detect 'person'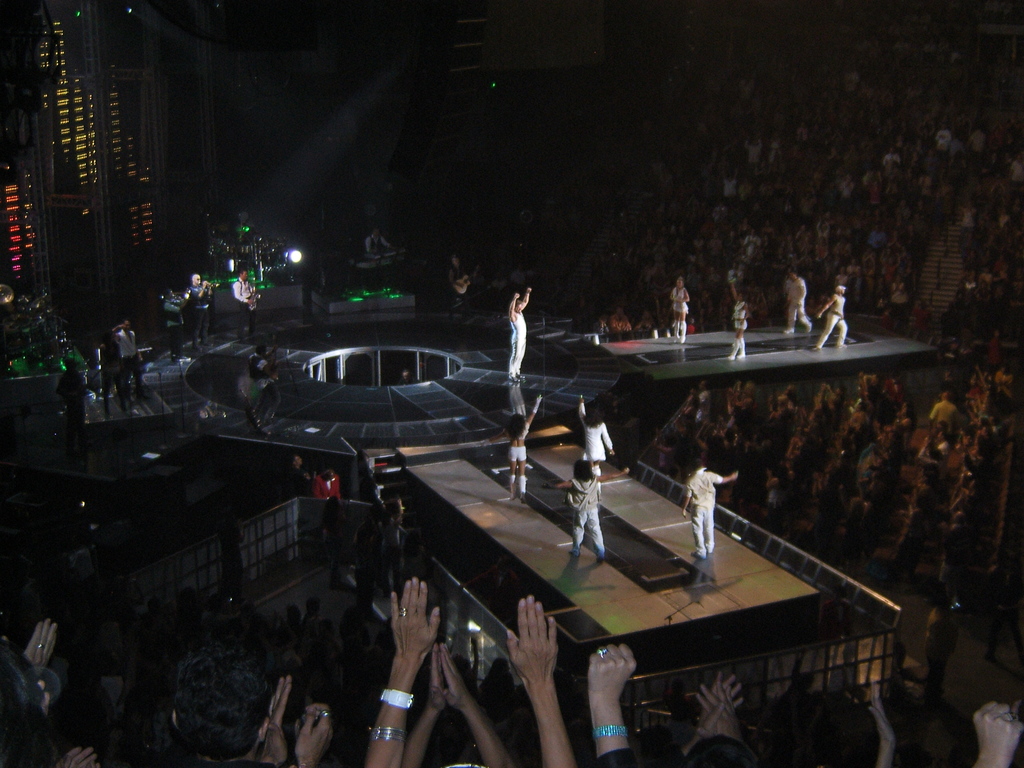
Rect(189, 272, 214, 351)
